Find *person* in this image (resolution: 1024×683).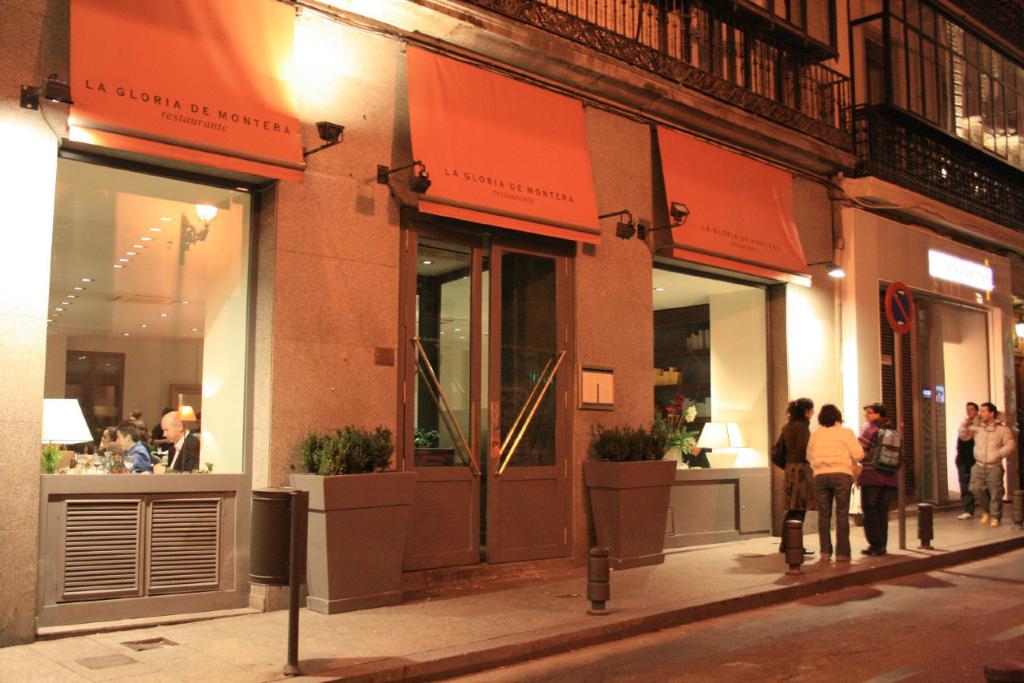
locate(96, 429, 114, 455).
